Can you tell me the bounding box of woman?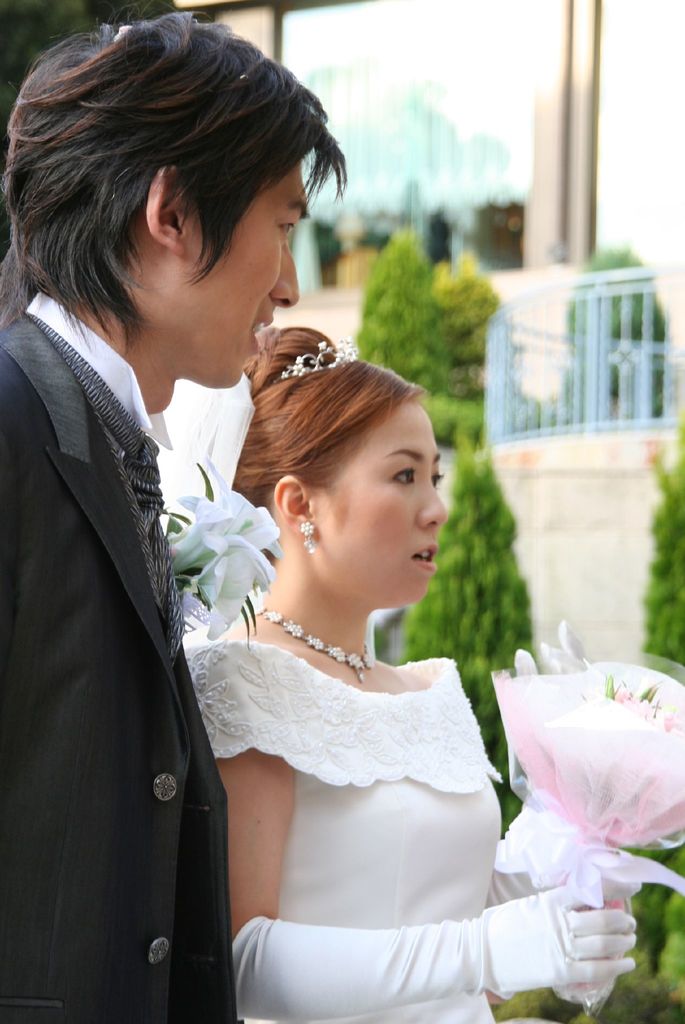
171/307/557/1023.
